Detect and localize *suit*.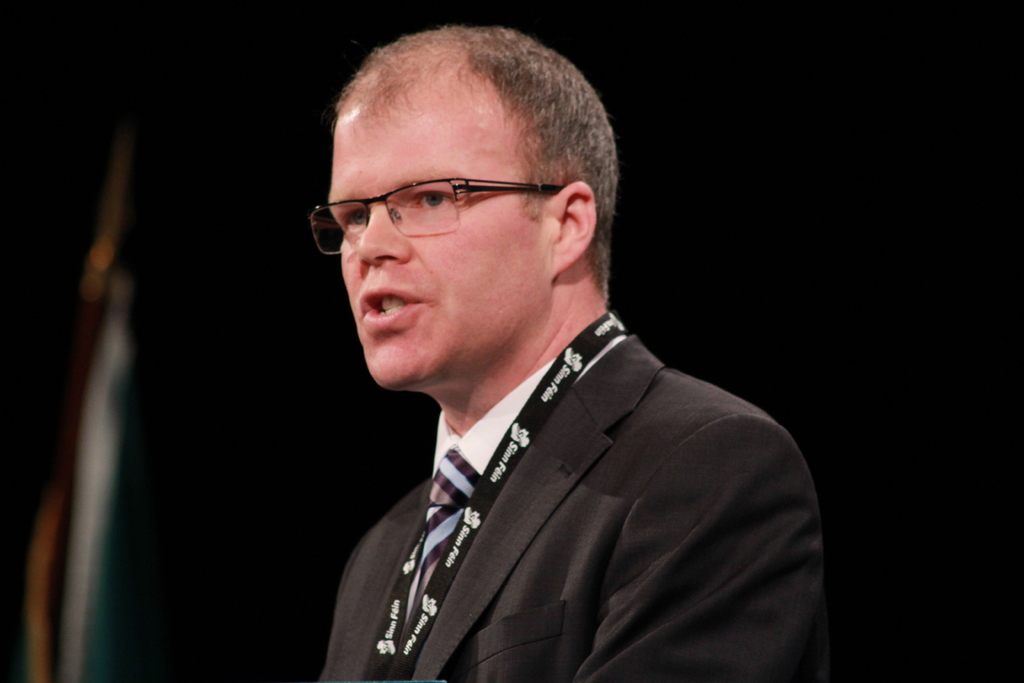
Localized at (left=315, top=309, right=833, bottom=678).
